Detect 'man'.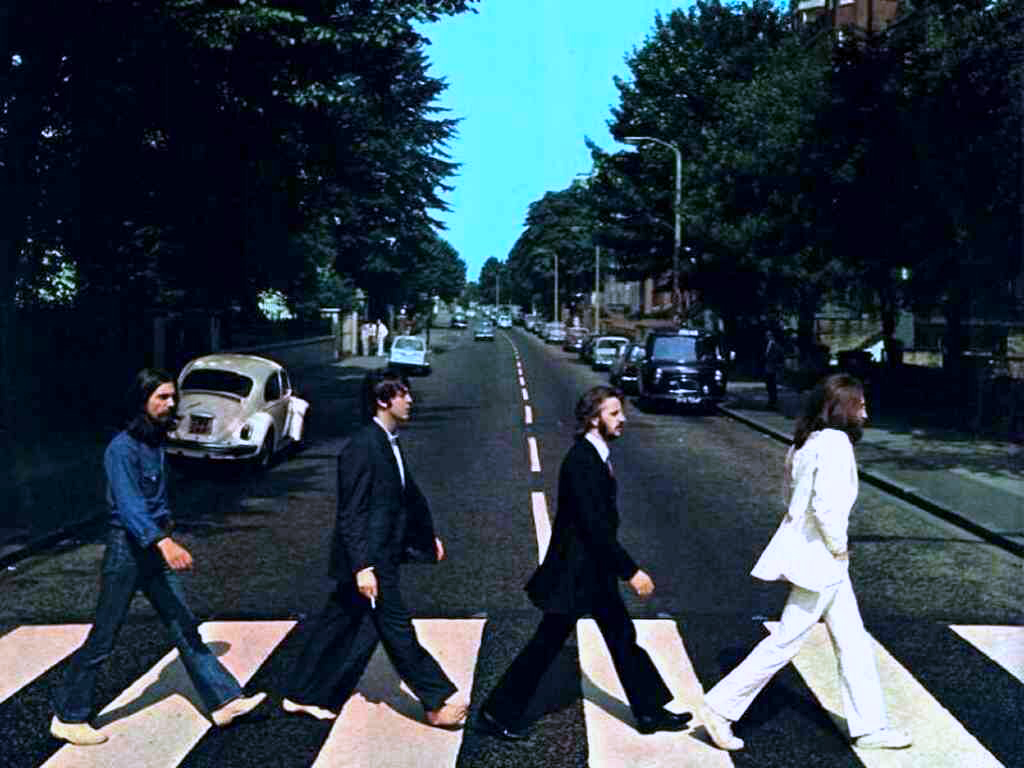
Detected at [left=506, top=386, right=666, bottom=736].
